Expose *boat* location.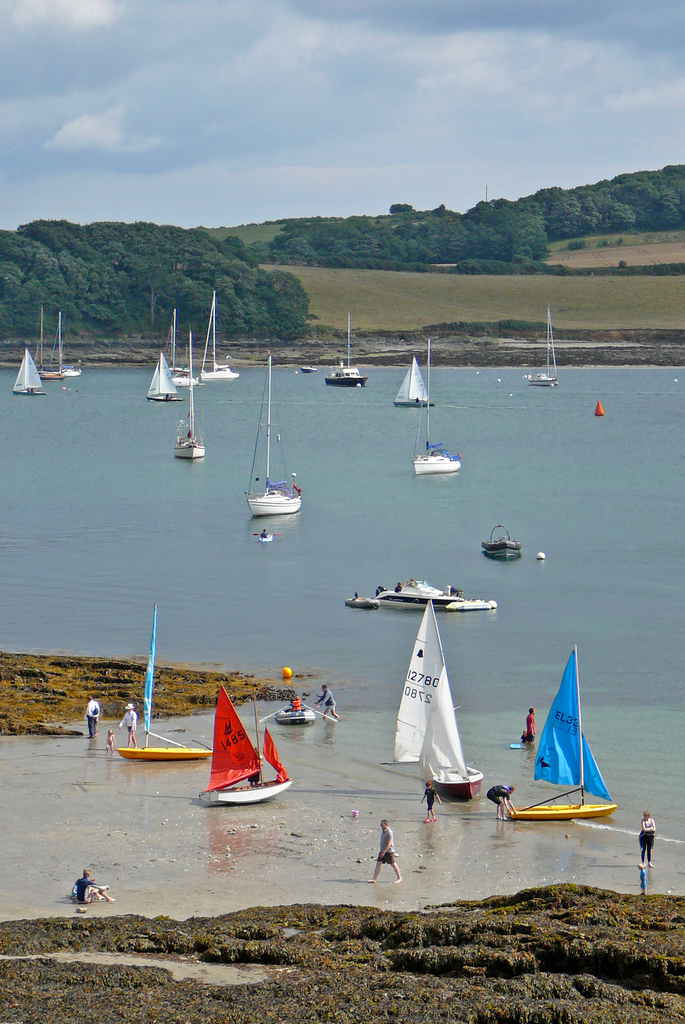
Exposed at 393:355:437:407.
